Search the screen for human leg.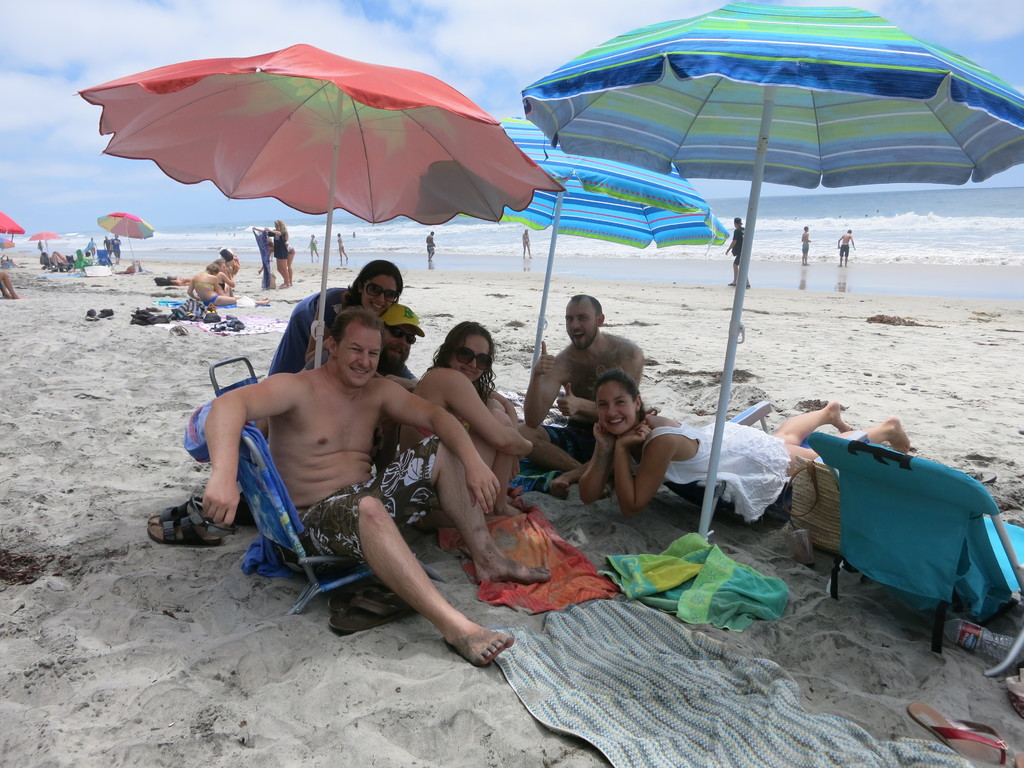
Found at (left=317, top=494, right=510, bottom=637).
